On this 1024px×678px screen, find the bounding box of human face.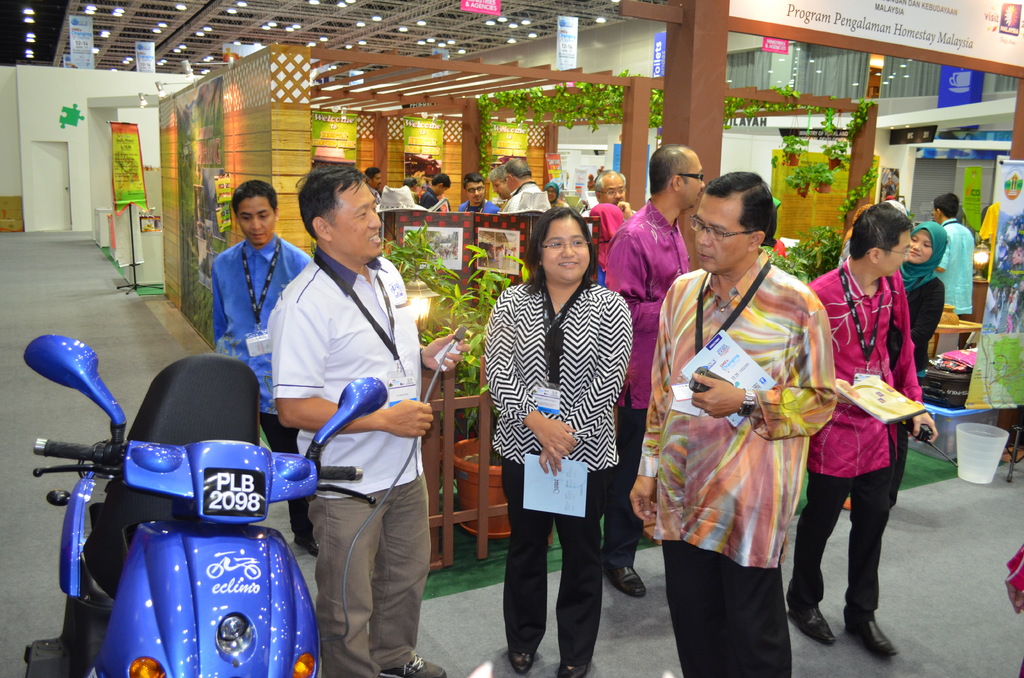
Bounding box: 685/157/707/205.
